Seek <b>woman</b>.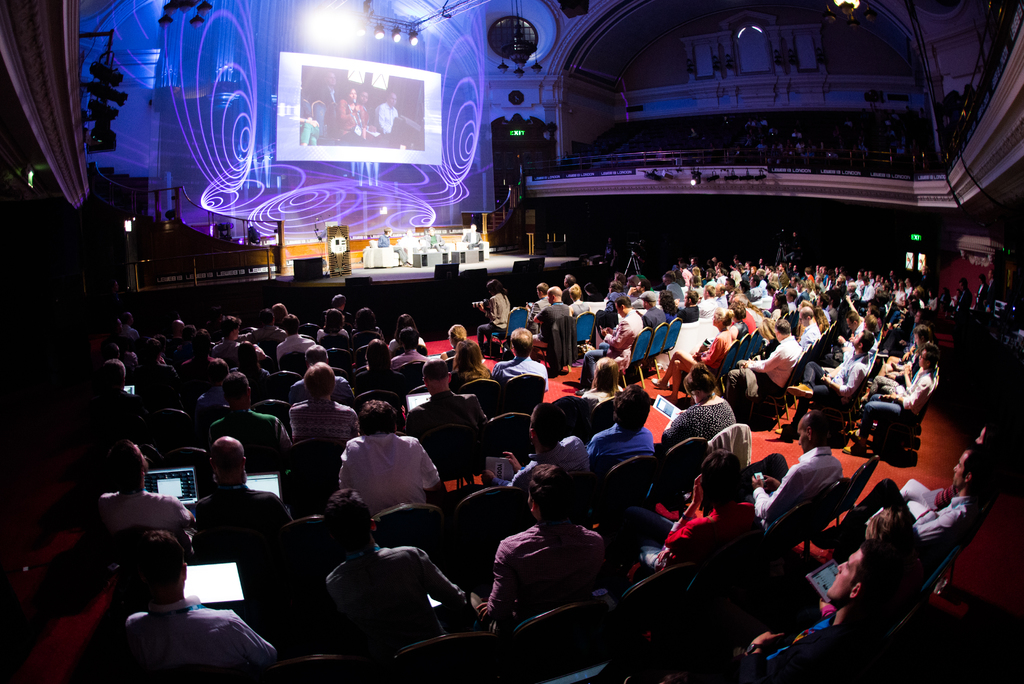
(x1=657, y1=360, x2=737, y2=461).
